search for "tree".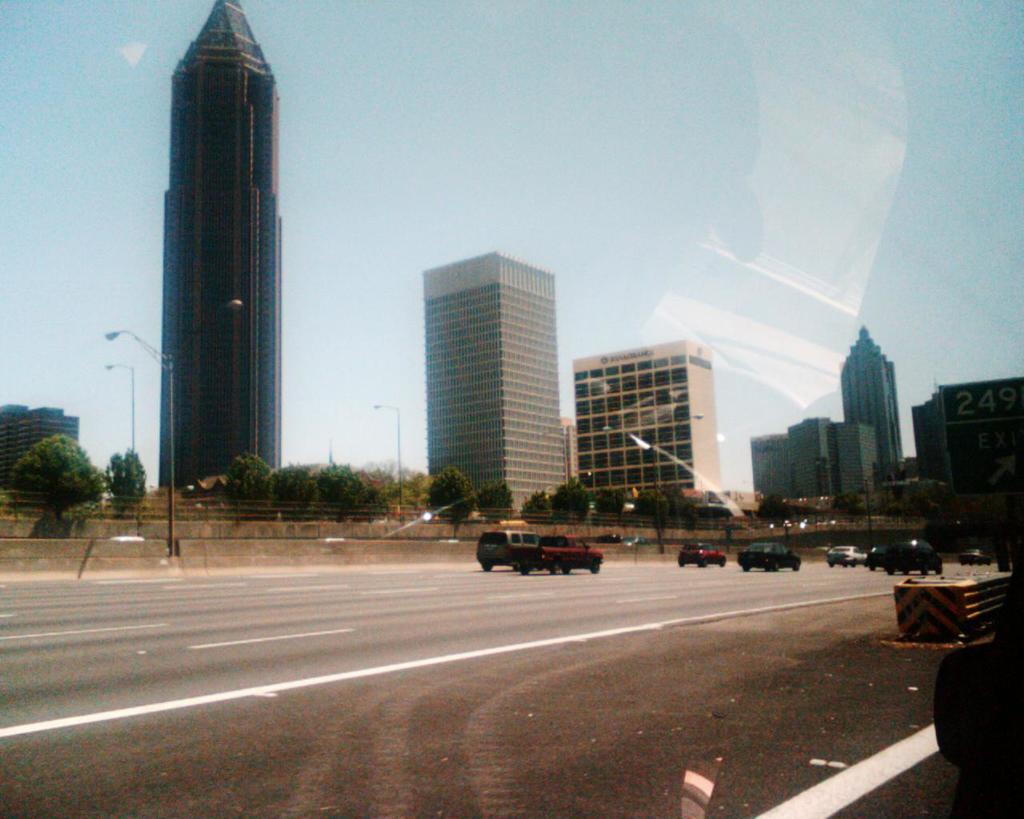
Found at detection(229, 454, 272, 511).
